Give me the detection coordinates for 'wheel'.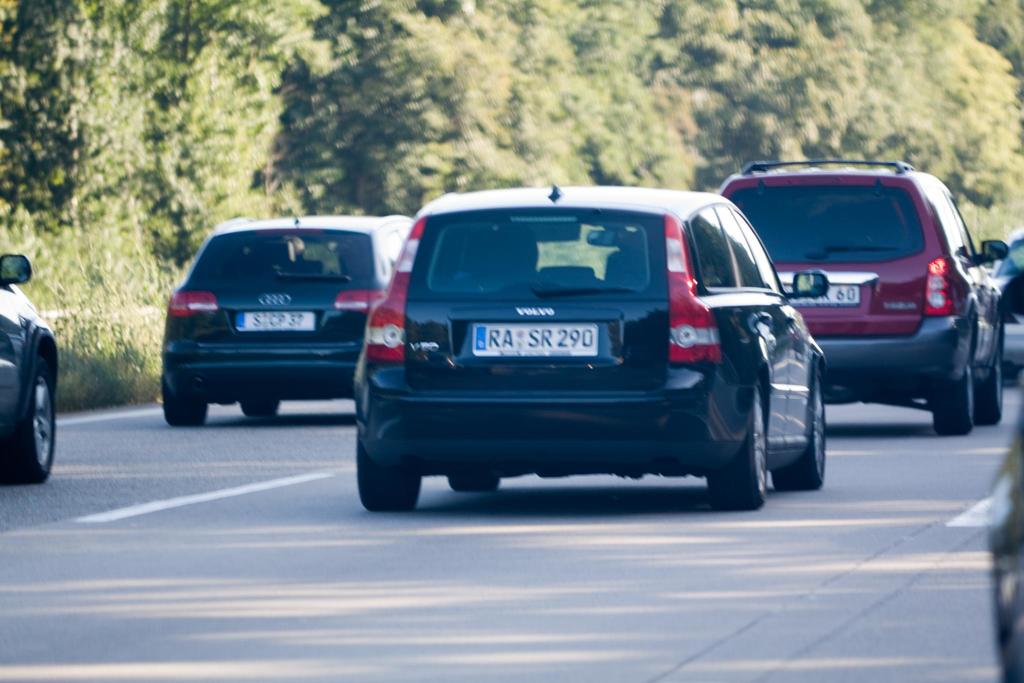
[x1=974, y1=350, x2=1003, y2=425].
